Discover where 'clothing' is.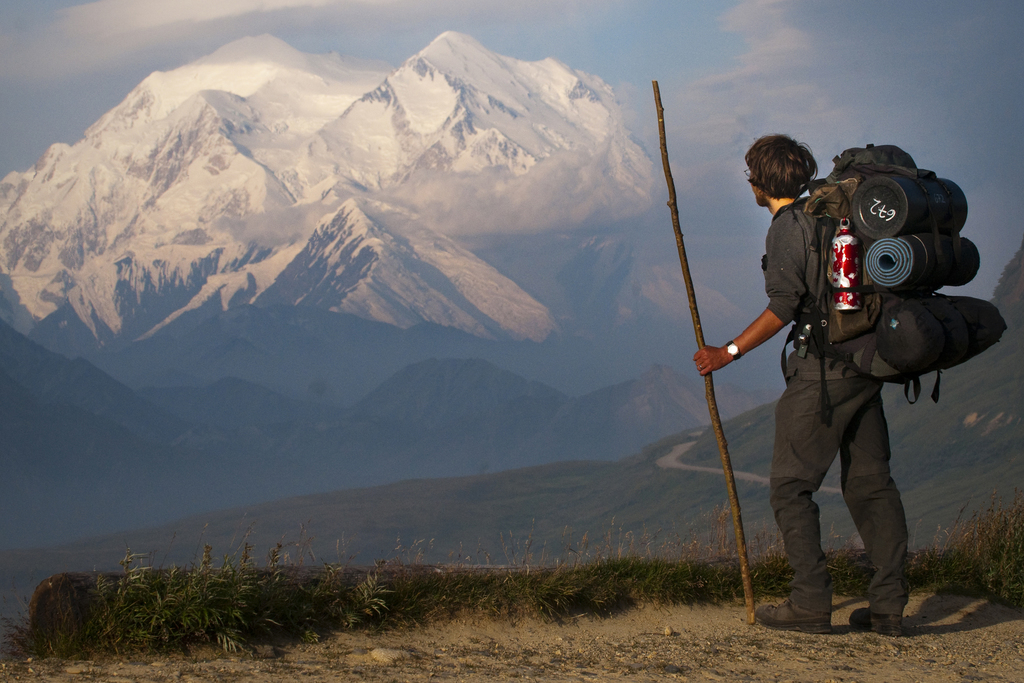
Discovered at 739/143/948/609.
